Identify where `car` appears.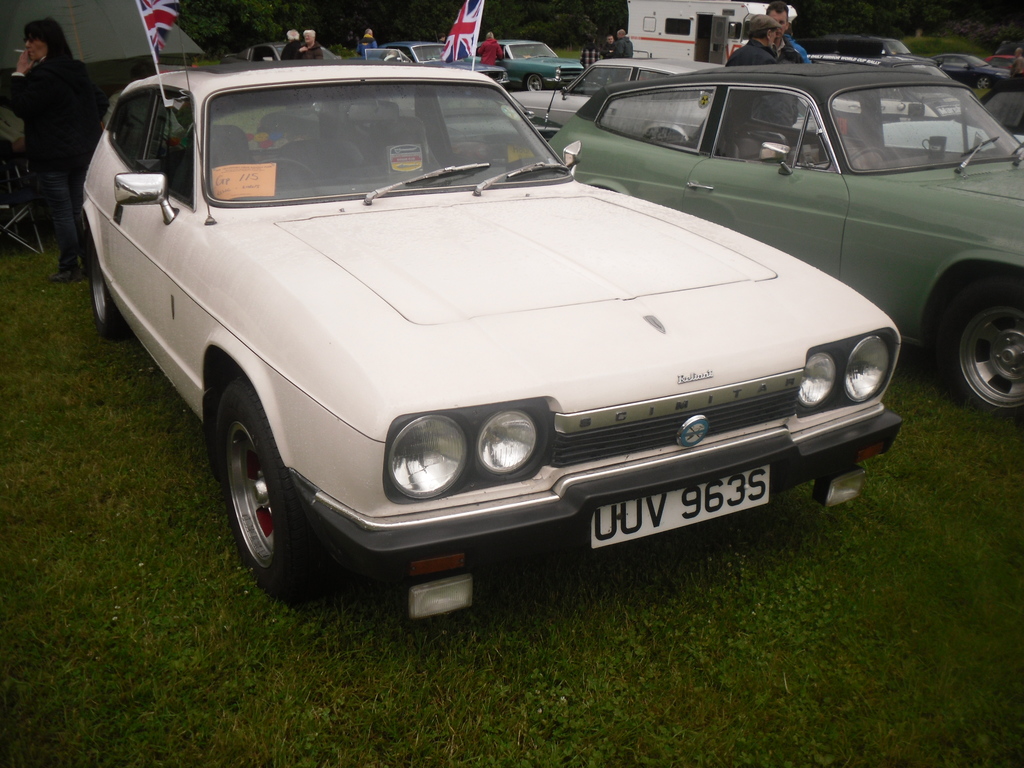
Appears at bbox=[547, 61, 1023, 430].
